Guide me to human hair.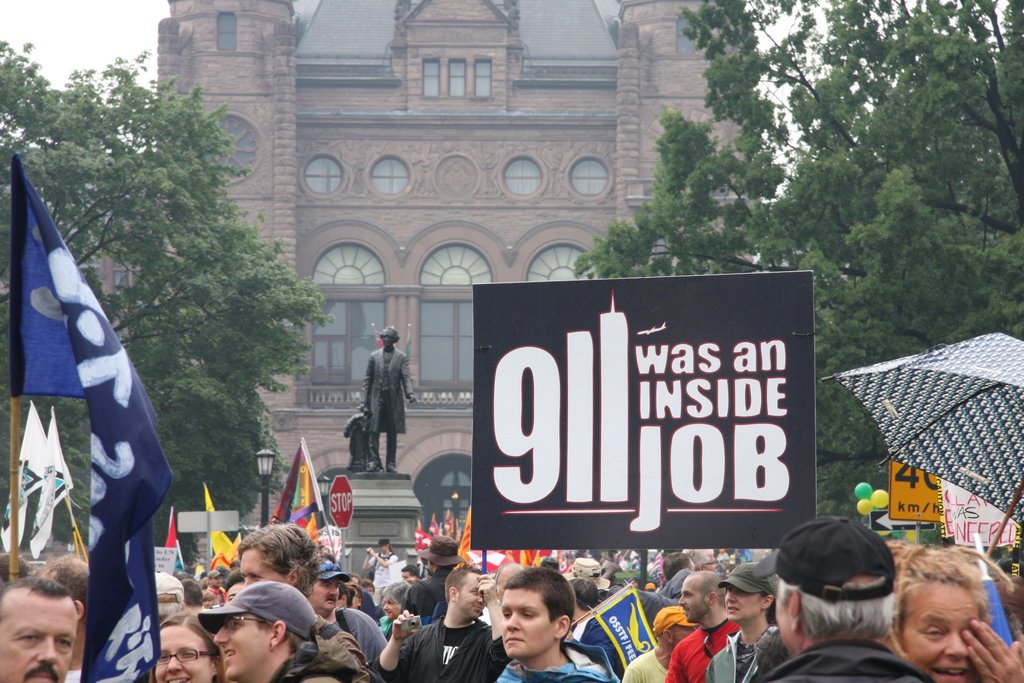
Guidance: {"x1": 495, "y1": 558, "x2": 579, "y2": 618}.
